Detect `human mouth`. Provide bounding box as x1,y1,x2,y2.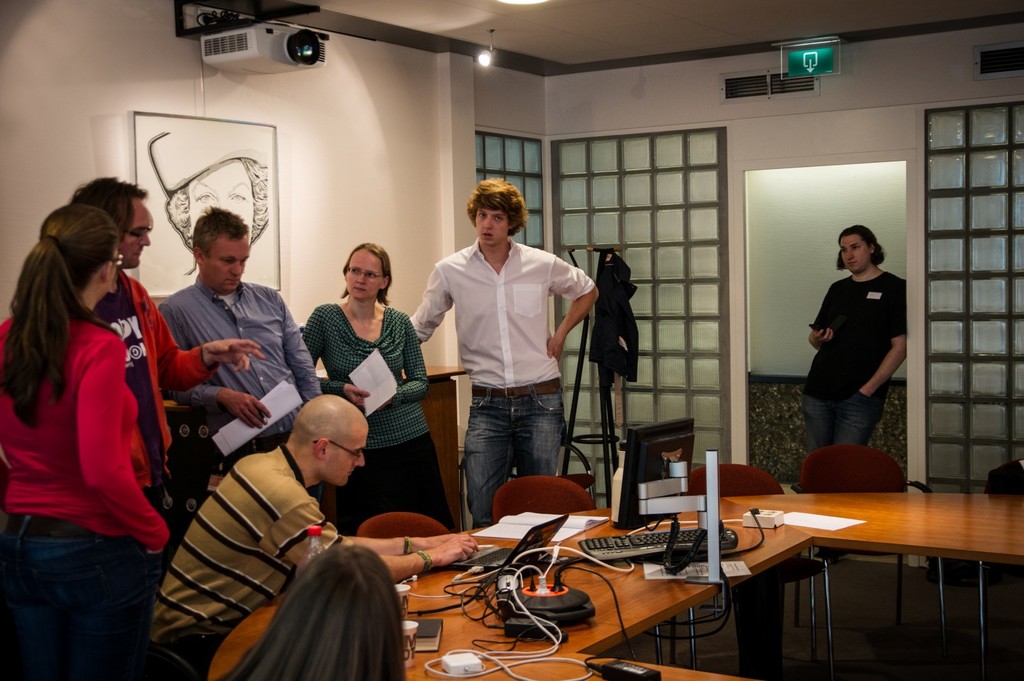
228,272,242,288.
